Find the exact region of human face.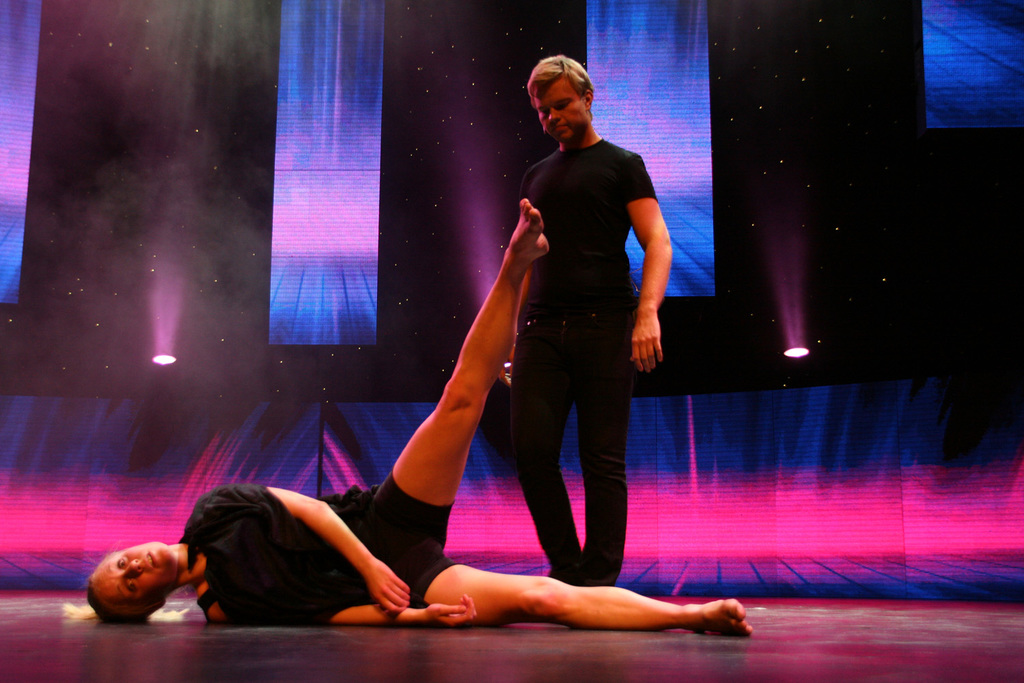
Exact region: crop(535, 77, 590, 145).
